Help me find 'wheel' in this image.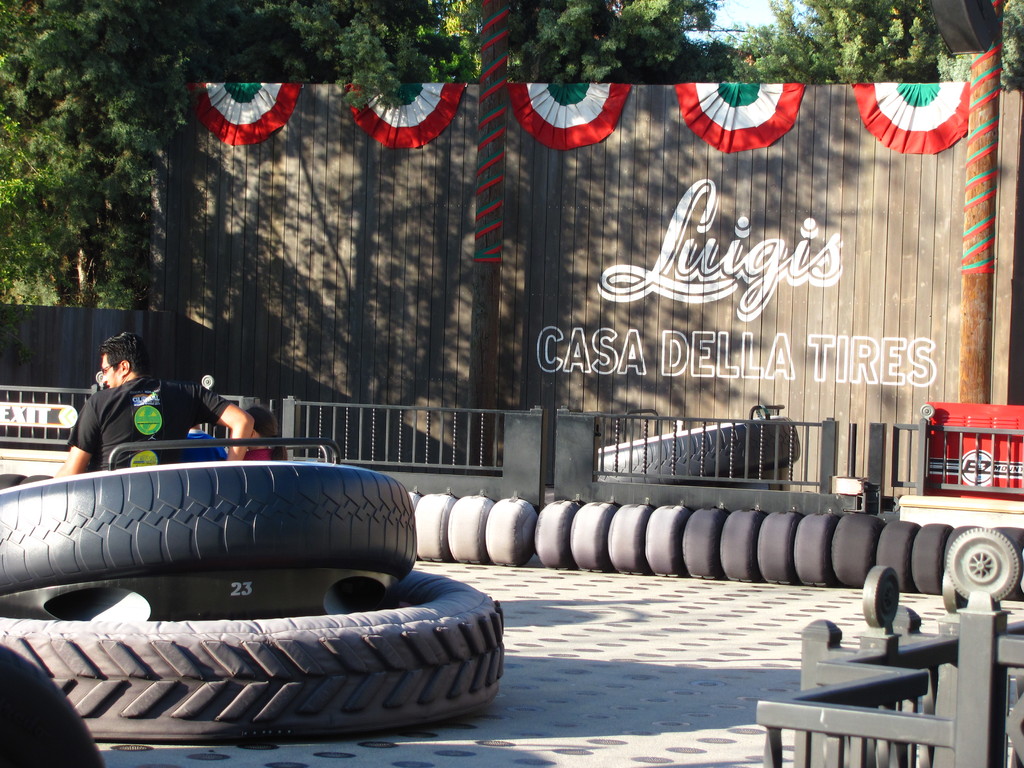
Found it: select_region(943, 525, 1022, 605).
